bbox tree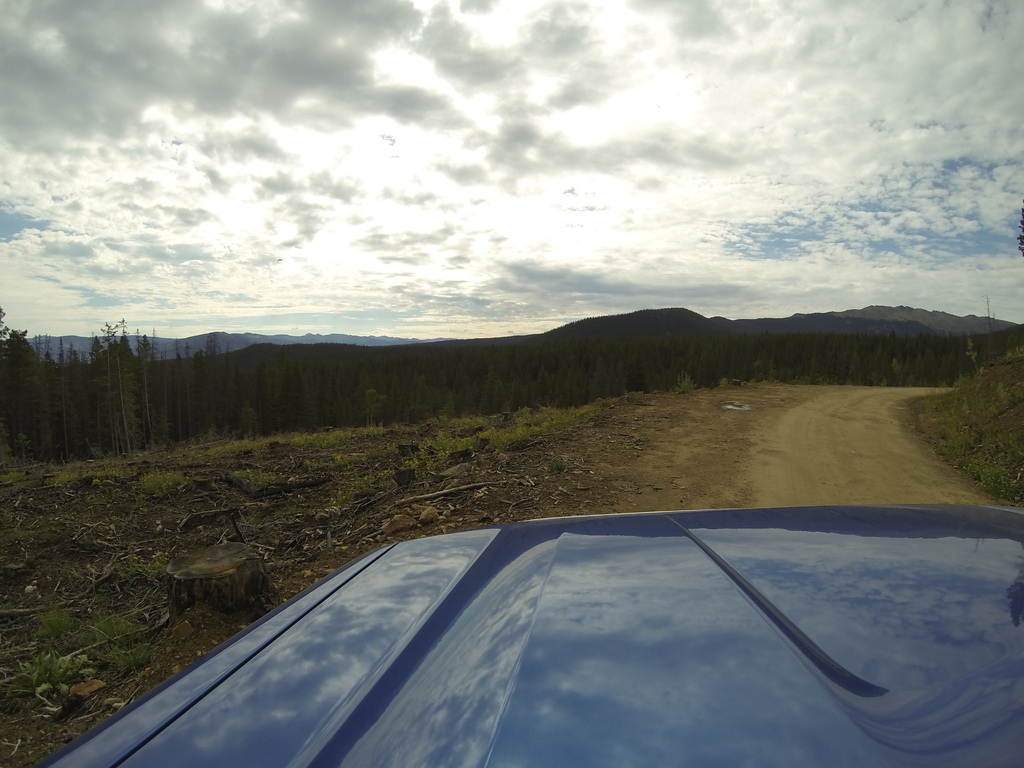
4, 324, 83, 460
